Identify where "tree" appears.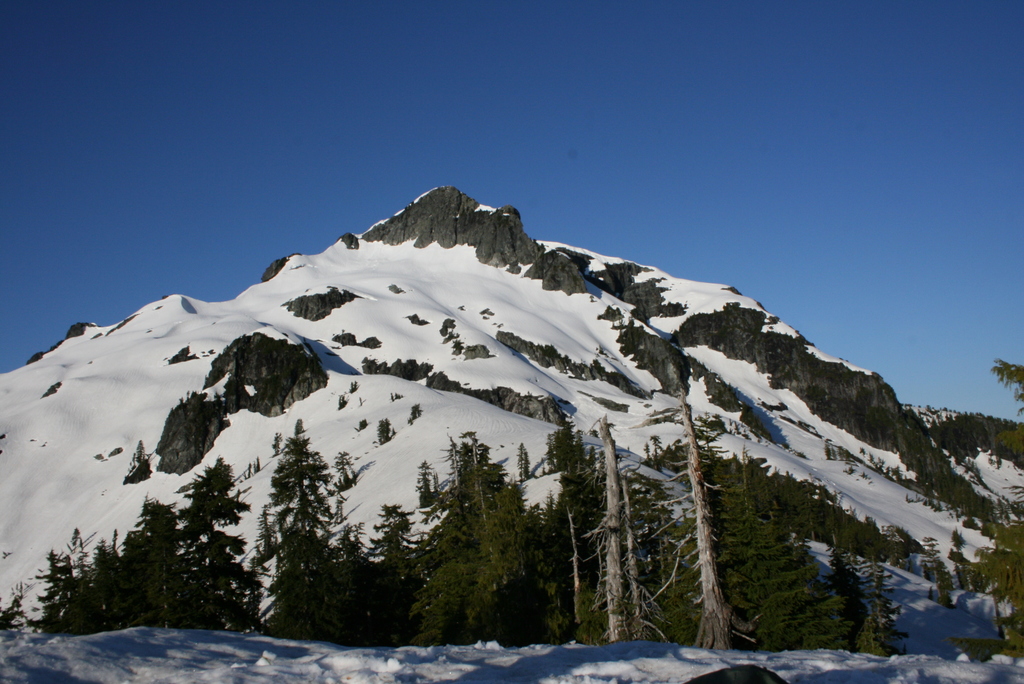
Appears at 531,444,621,645.
